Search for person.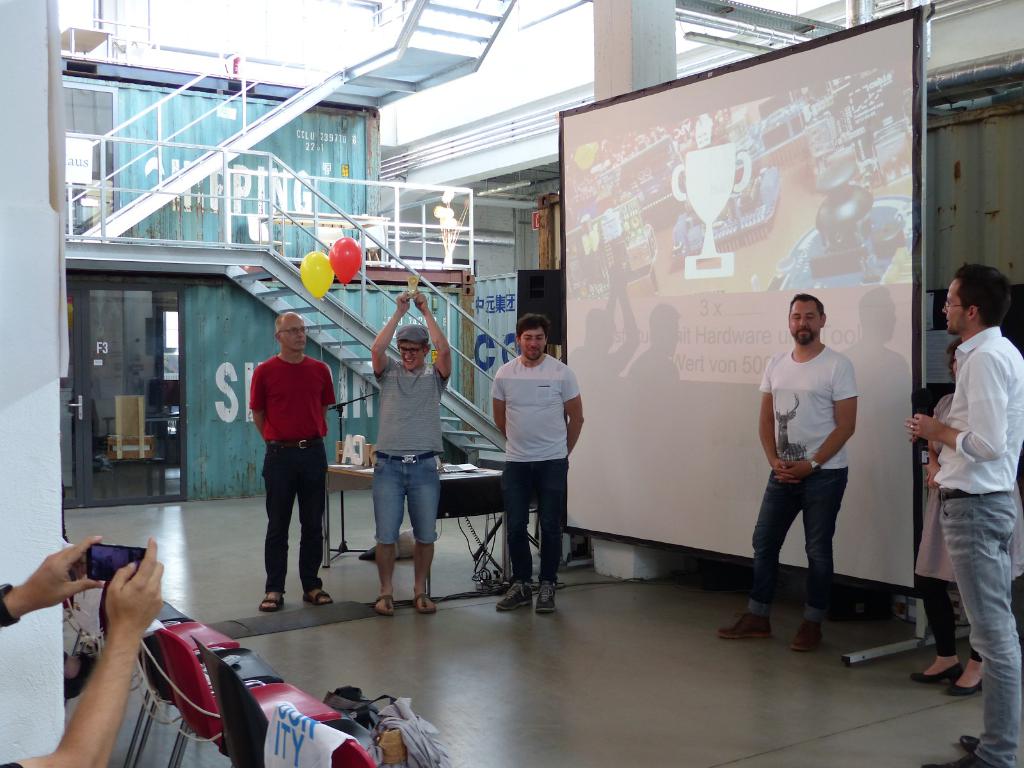
Found at left=490, top=311, right=581, bottom=618.
